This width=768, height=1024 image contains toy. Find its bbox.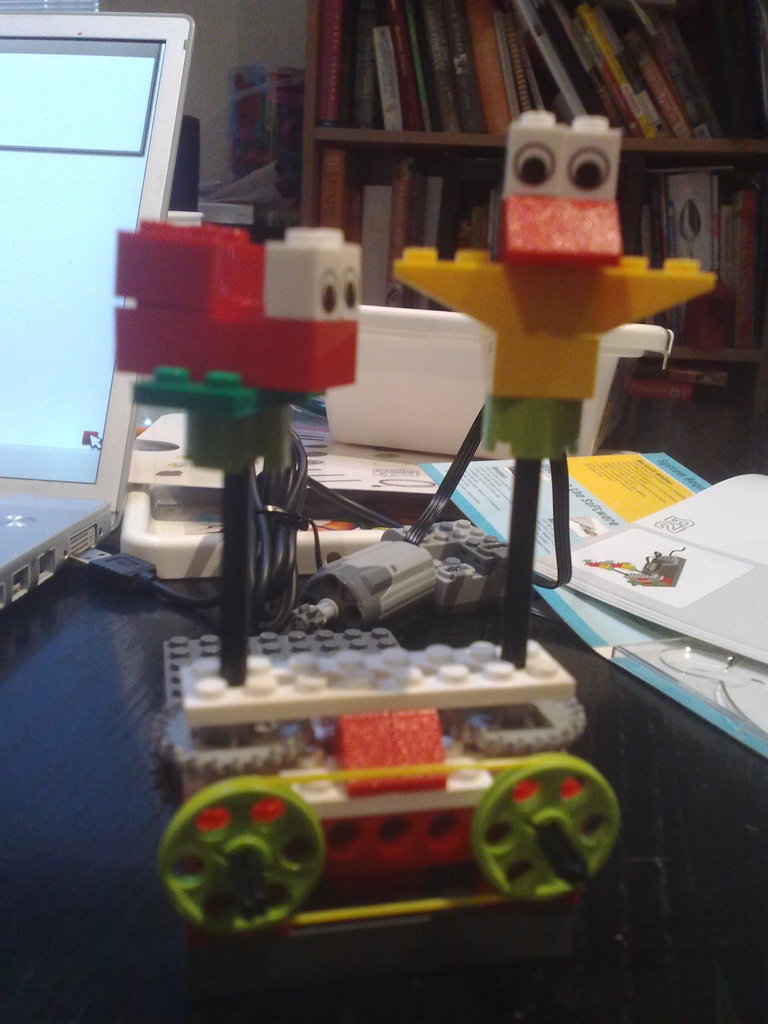
BBox(116, 195, 370, 676).
